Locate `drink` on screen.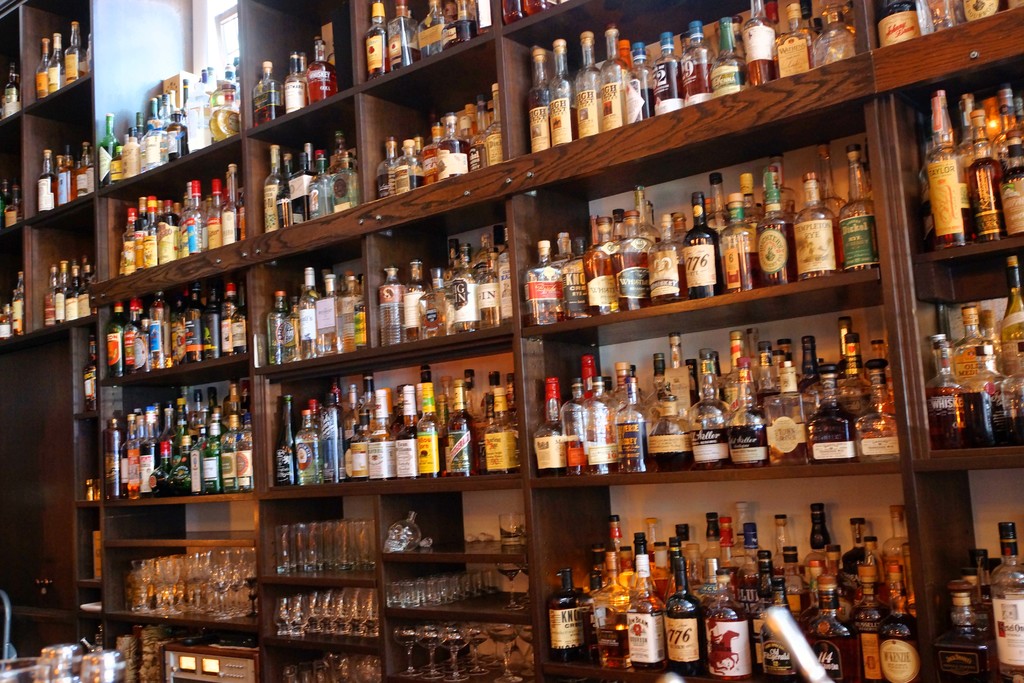
On screen at rect(584, 245, 609, 303).
